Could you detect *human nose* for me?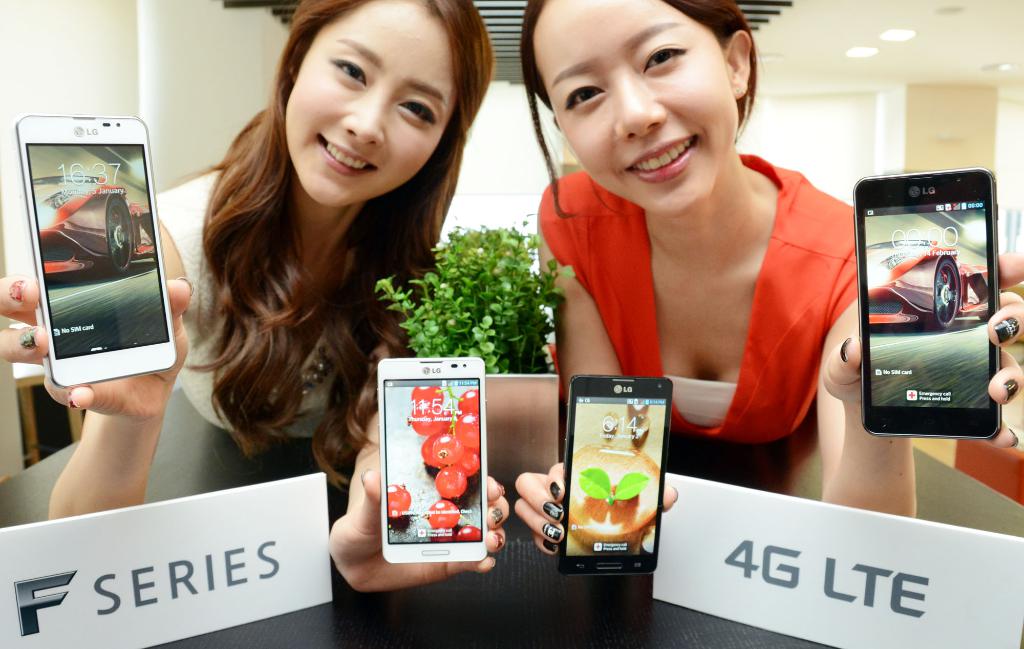
Detection result: [338,90,388,147].
